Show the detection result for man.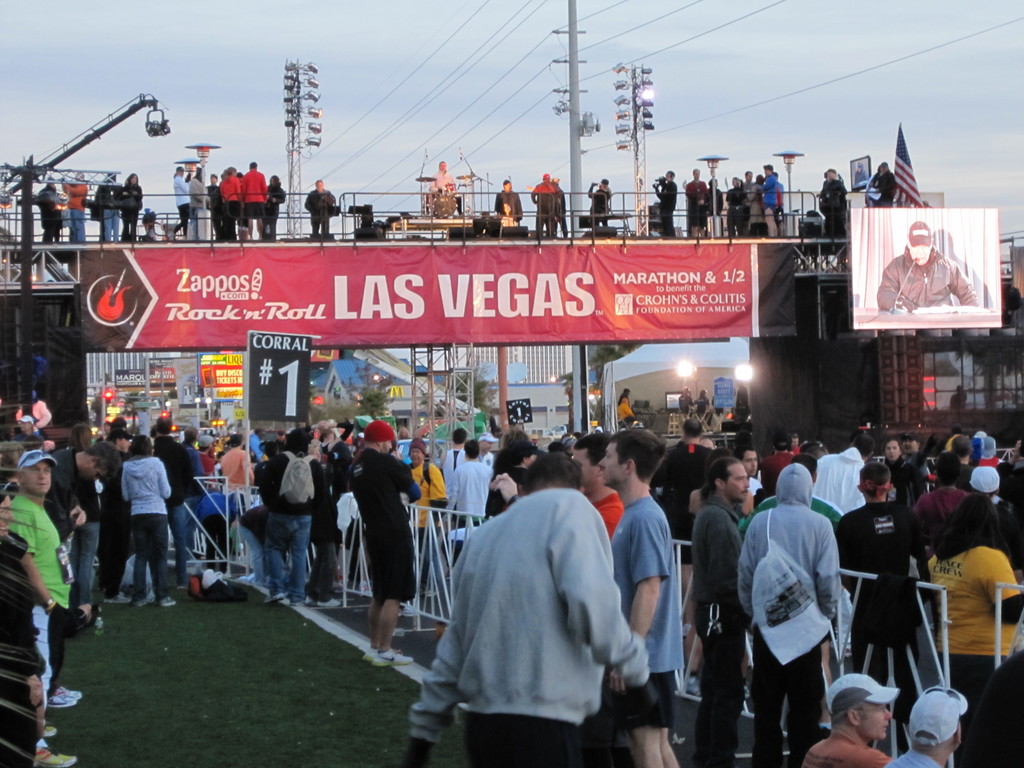
797 669 897 767.
